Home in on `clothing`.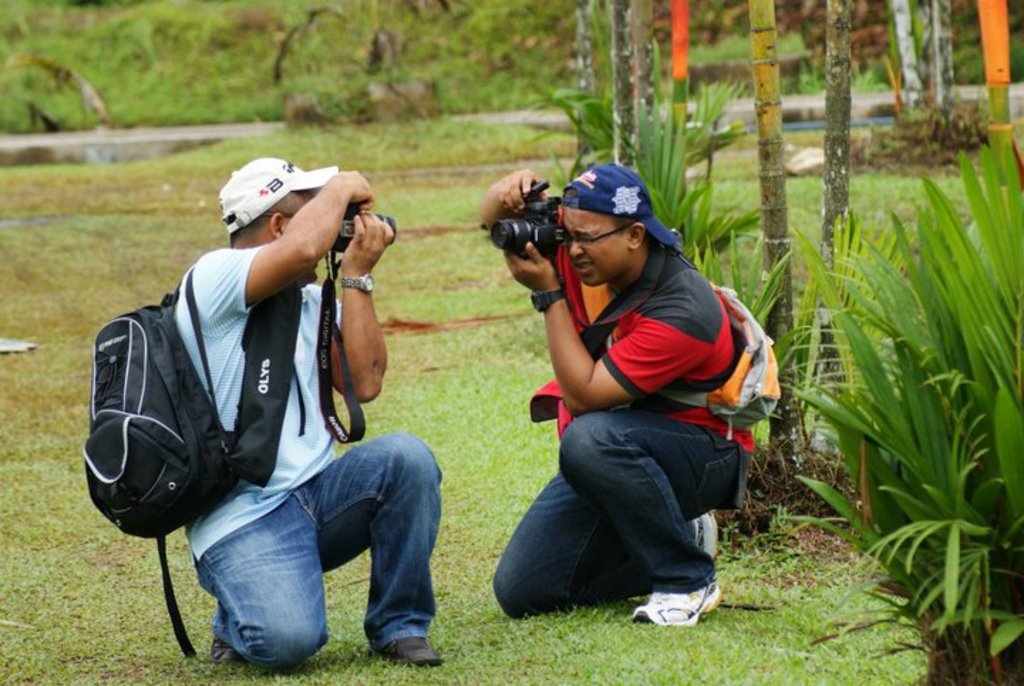
Homed in at [x1=508, y1=199, x2=771, y2=605].
